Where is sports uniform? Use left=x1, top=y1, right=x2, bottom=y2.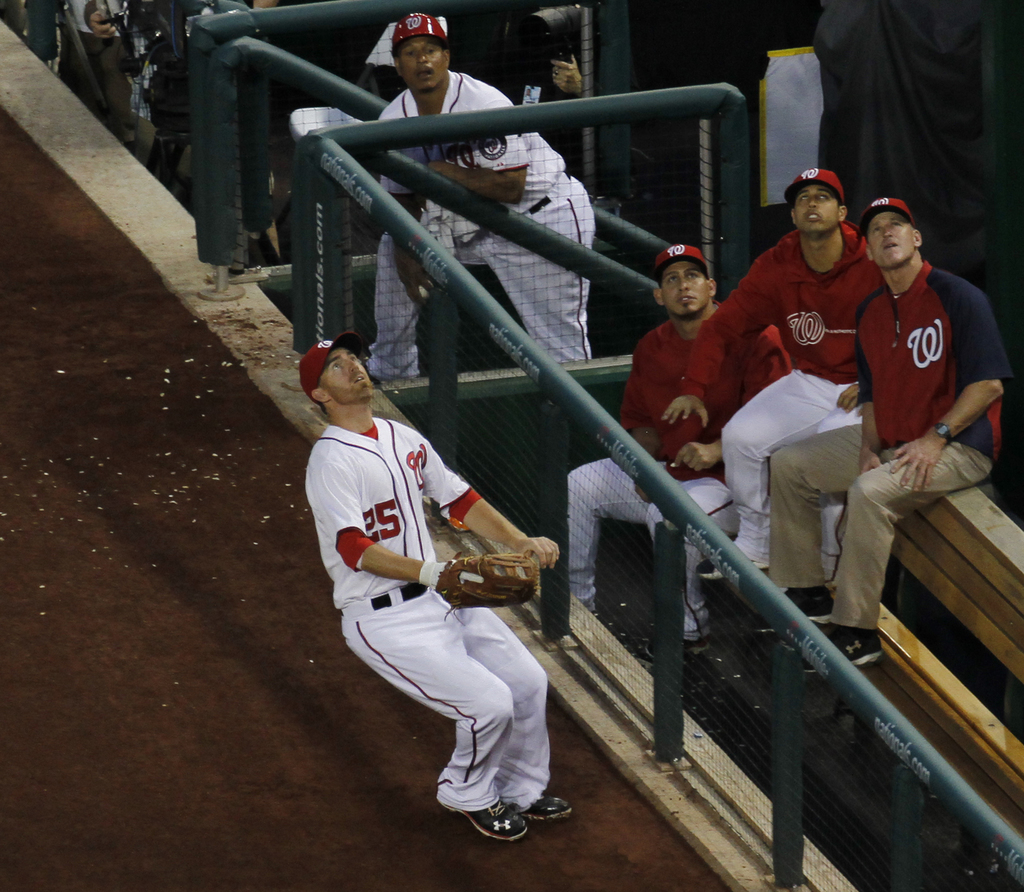
left=374, top=57, right=606, bottom=395.
